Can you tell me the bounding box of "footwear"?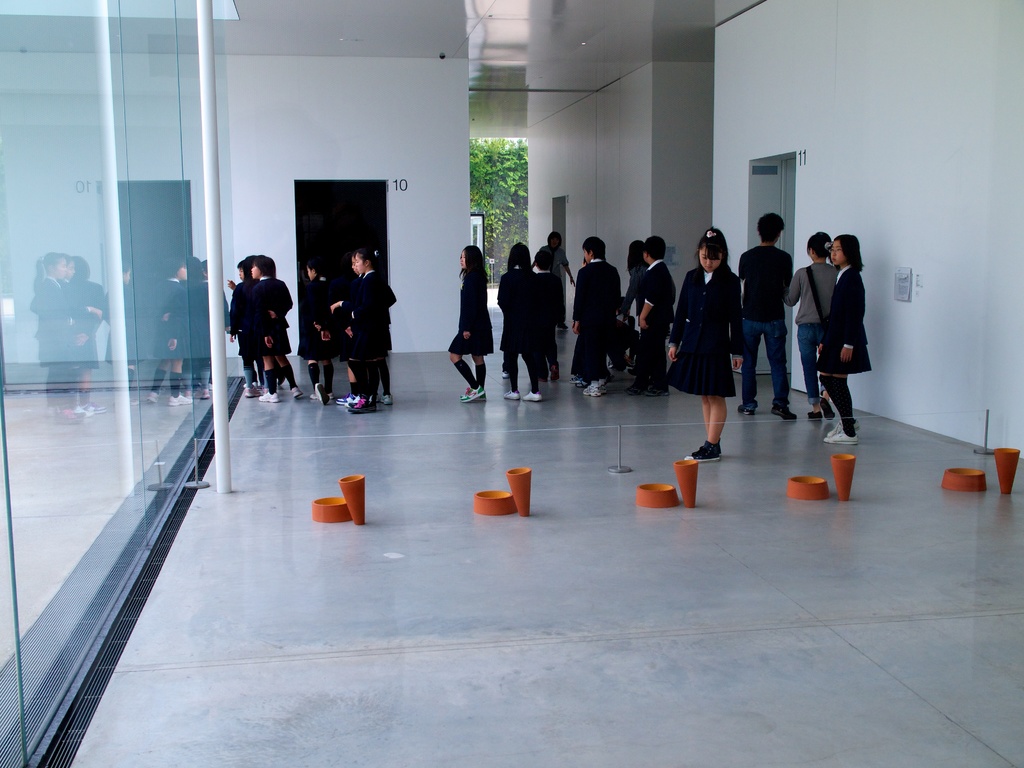
bbox=(805, 408, 826, 420).
